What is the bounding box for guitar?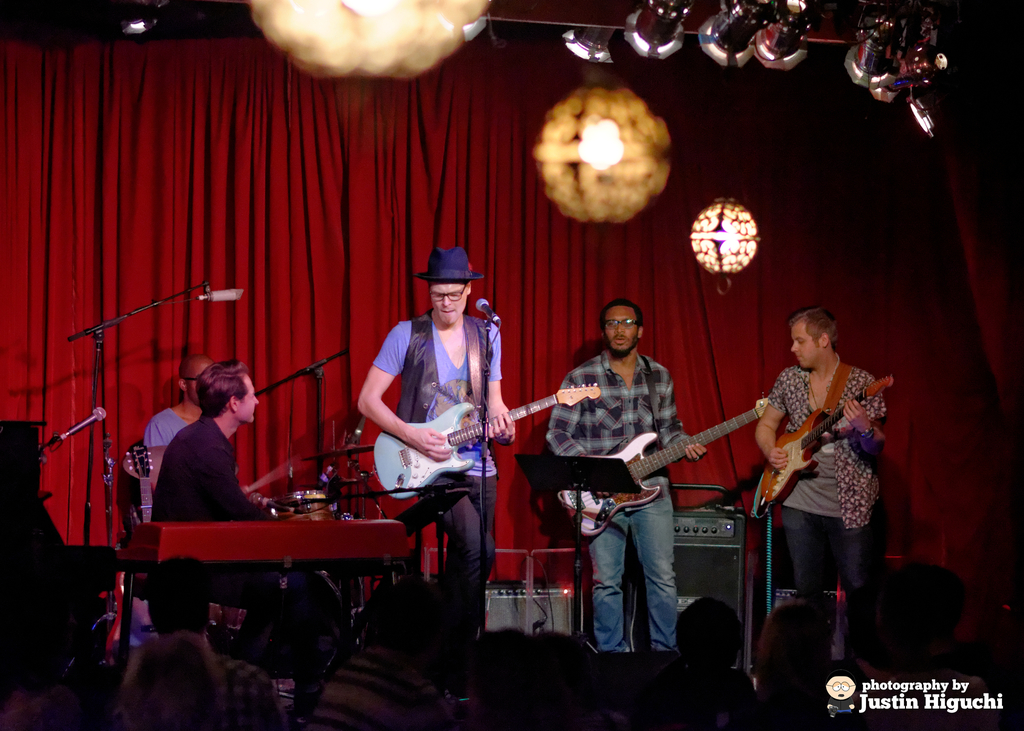
{"x1": 367, "y1": 380, "x2": 619, "y2": 507}.
